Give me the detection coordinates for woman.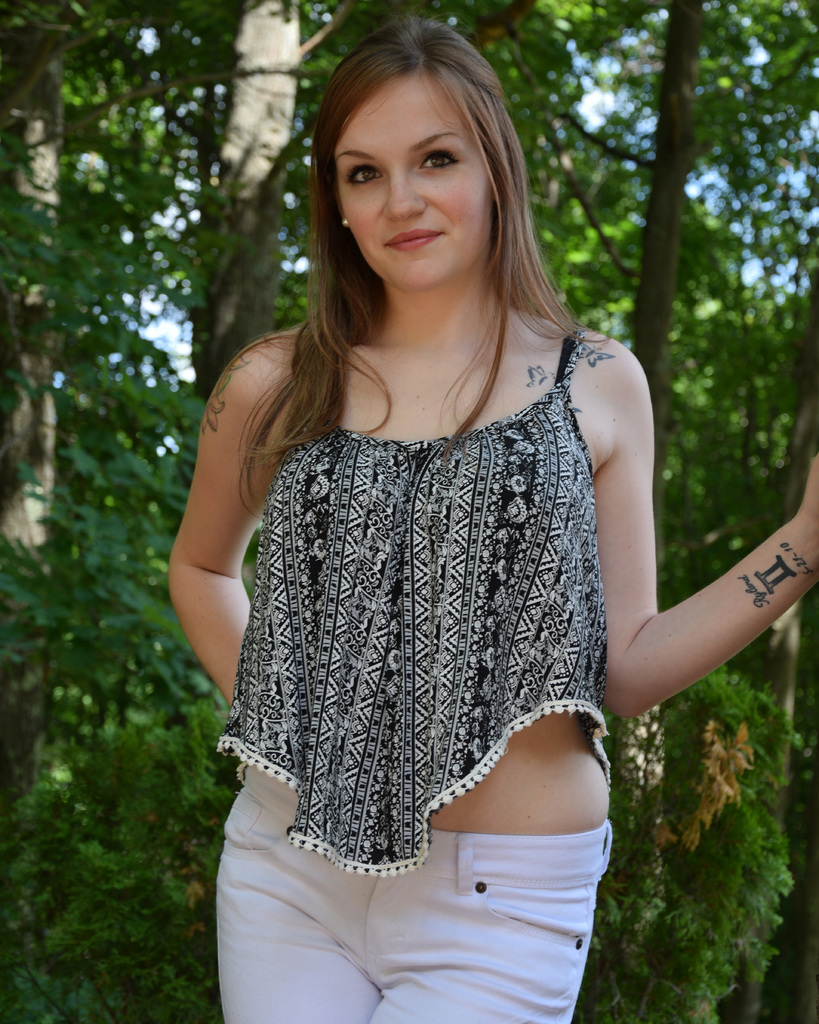
locate(164, 17, 818, 1023).
